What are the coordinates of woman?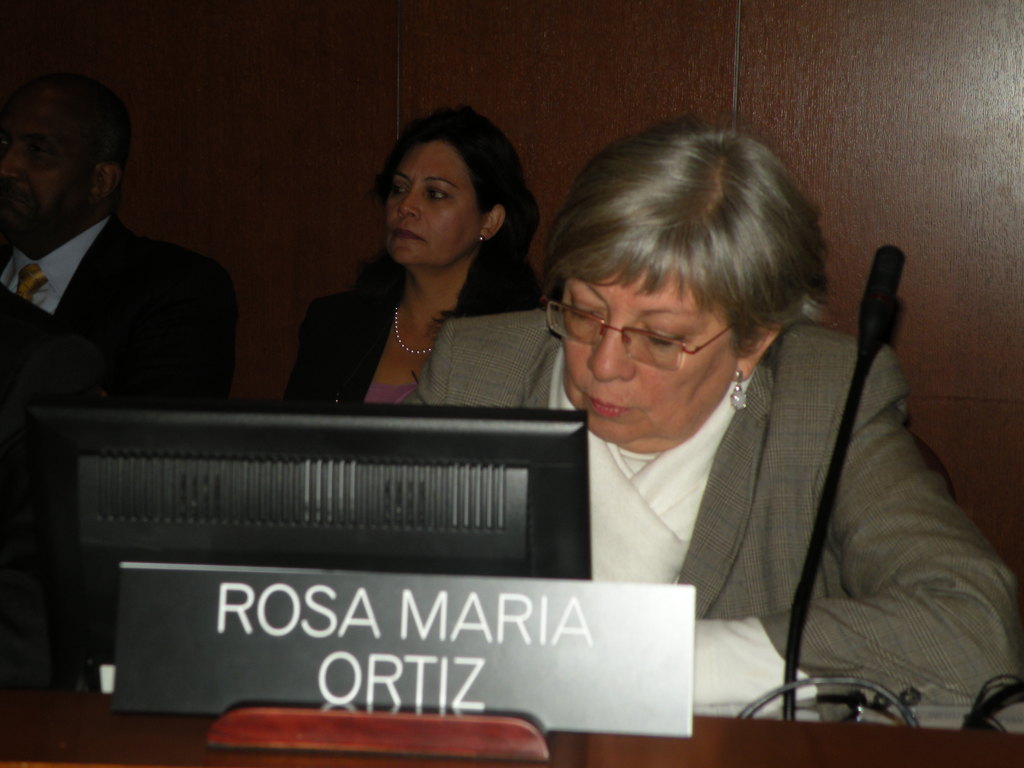
<region>269, 121, 565, 441</region>.
